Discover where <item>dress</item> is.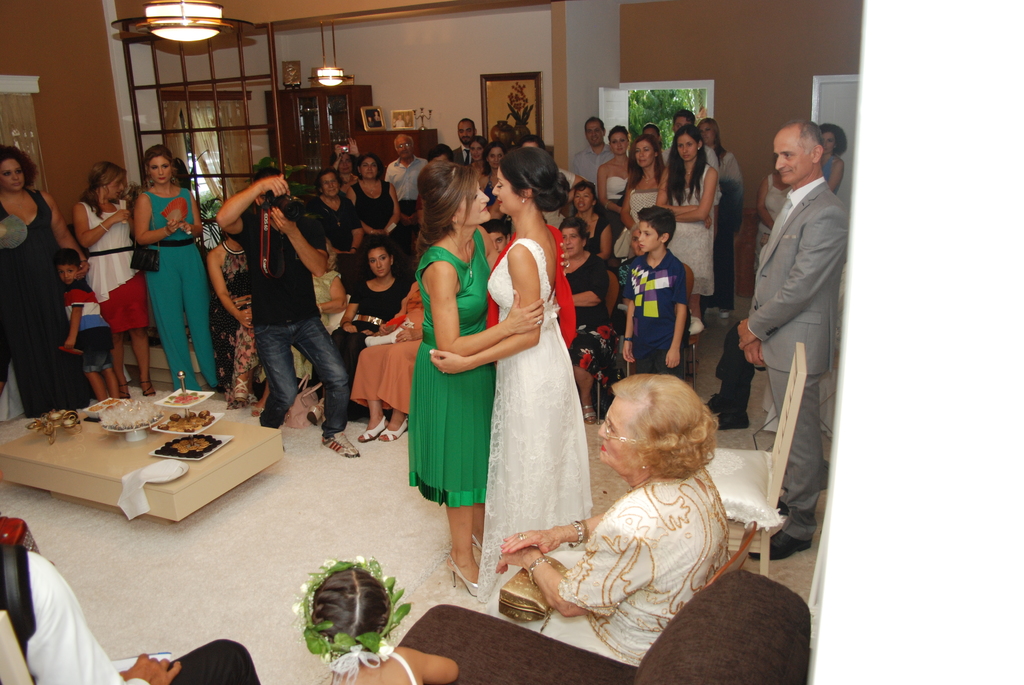
Discovered at <region>669, 164, 714, 303</region>.
